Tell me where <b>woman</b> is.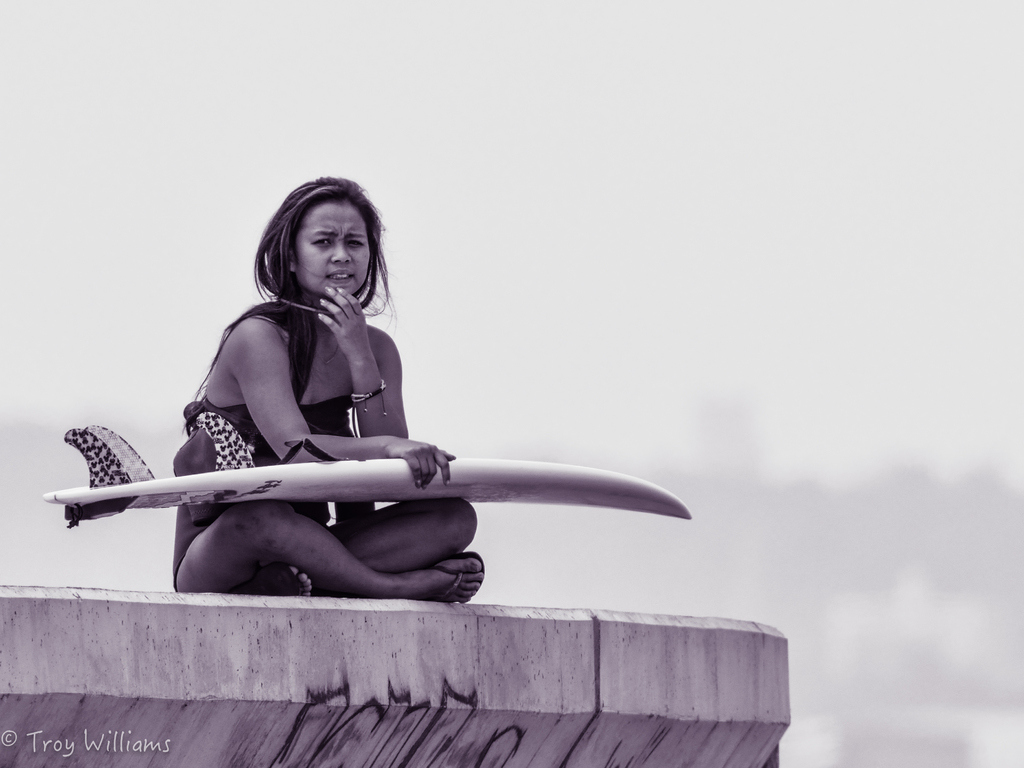
<b>woman</b> is at (163, 169, 488, 588).
